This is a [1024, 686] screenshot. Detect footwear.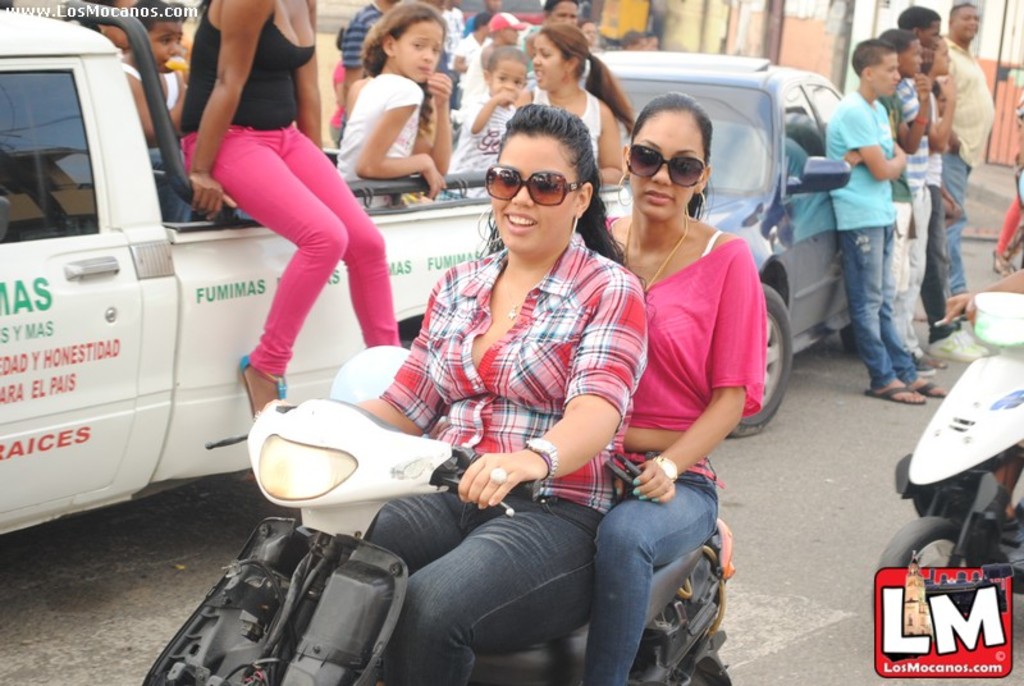
[left=915, top=378, right=947, bottom=394].
